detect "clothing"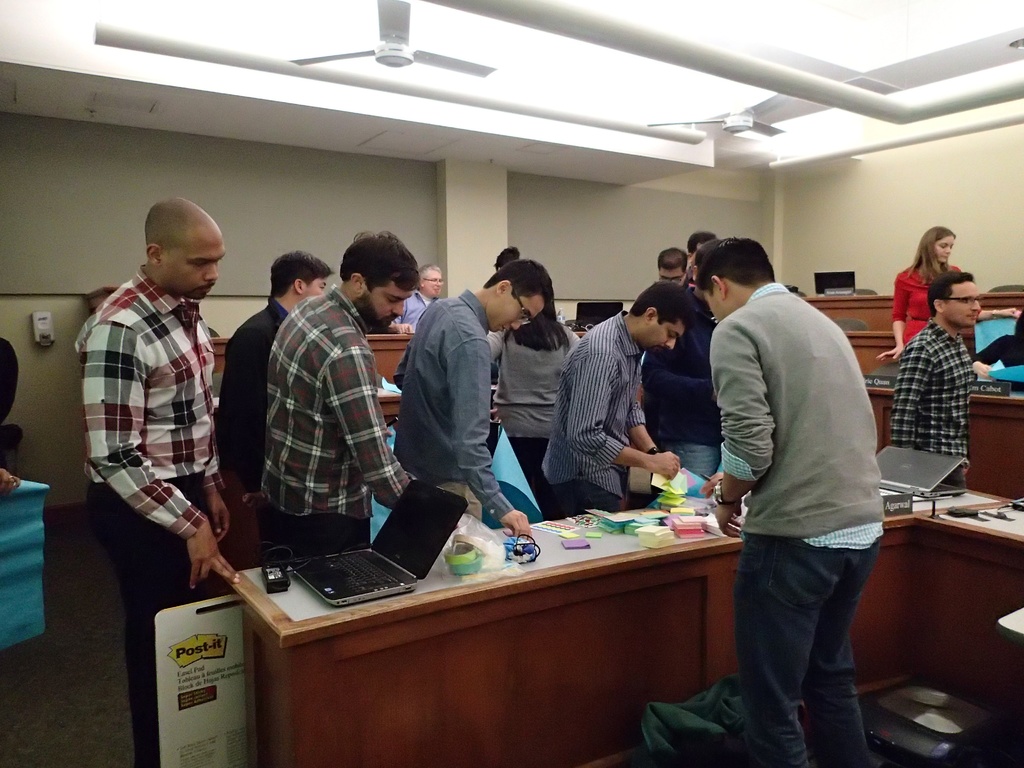
79:233:239:596
